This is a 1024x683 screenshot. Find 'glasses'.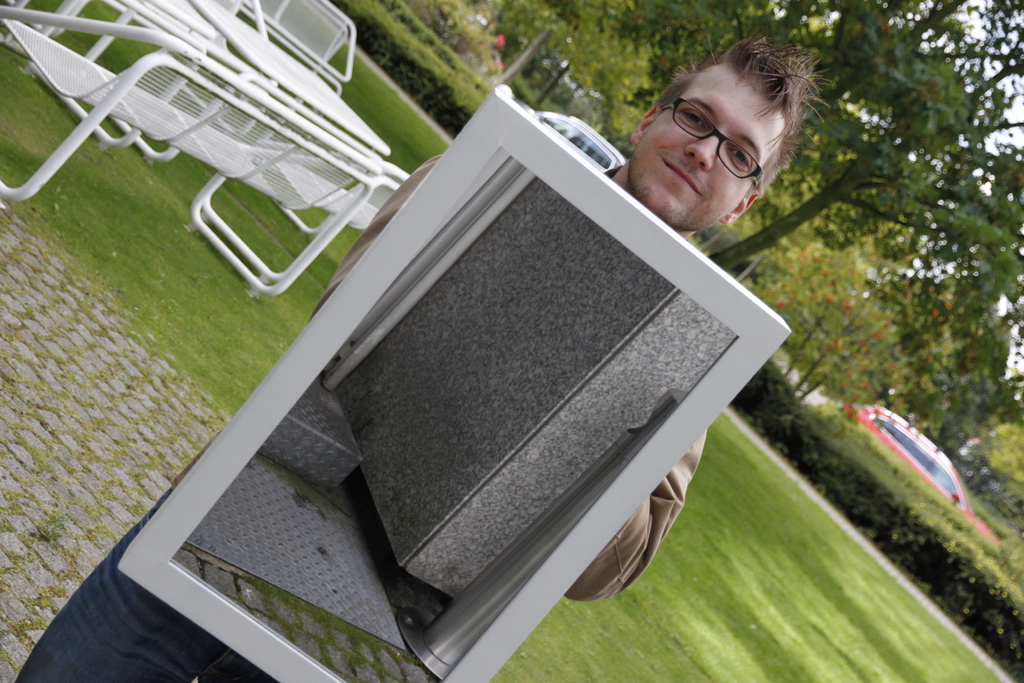
Bounding box: Rect(646, 97, 774, 169).
